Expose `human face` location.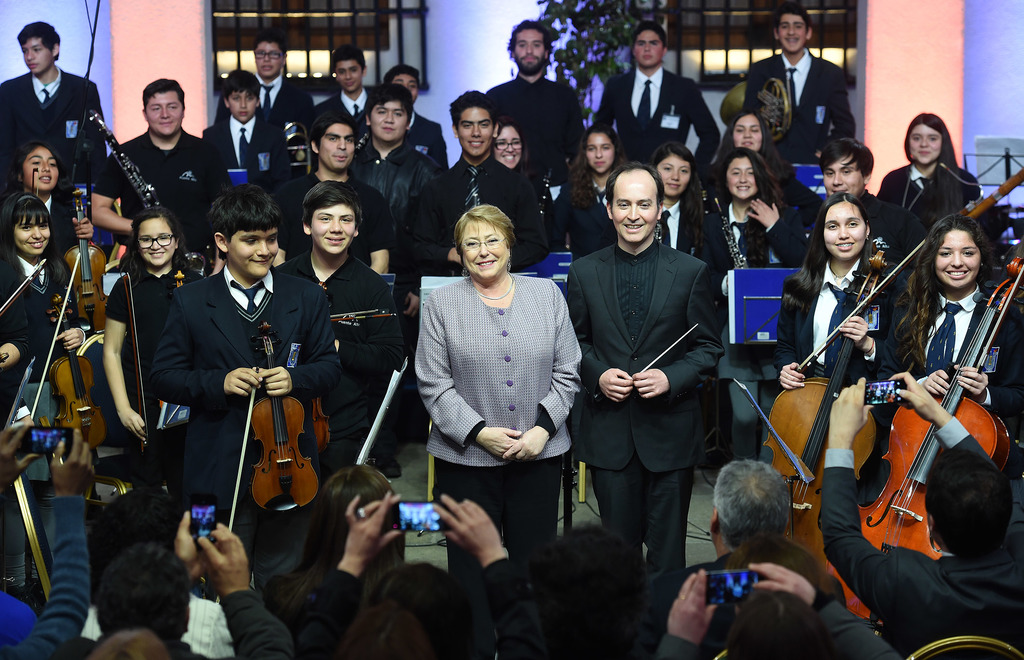
Exposed at (x1=635, y1=29, x2=664, y2=67).
